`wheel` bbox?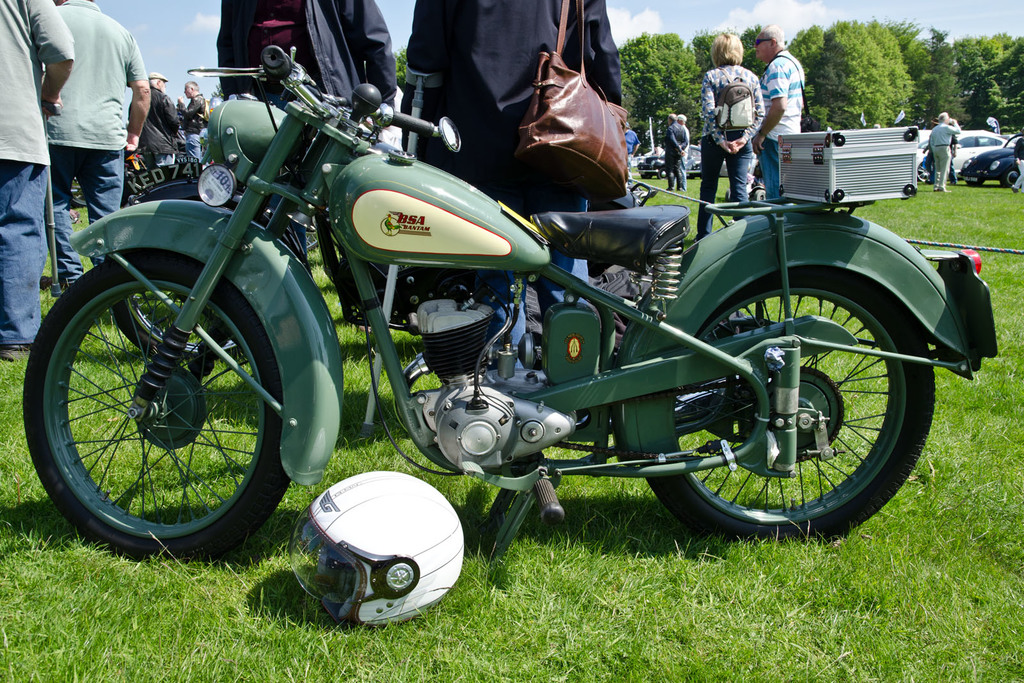
bbox=[110, 298, 245, 367]
